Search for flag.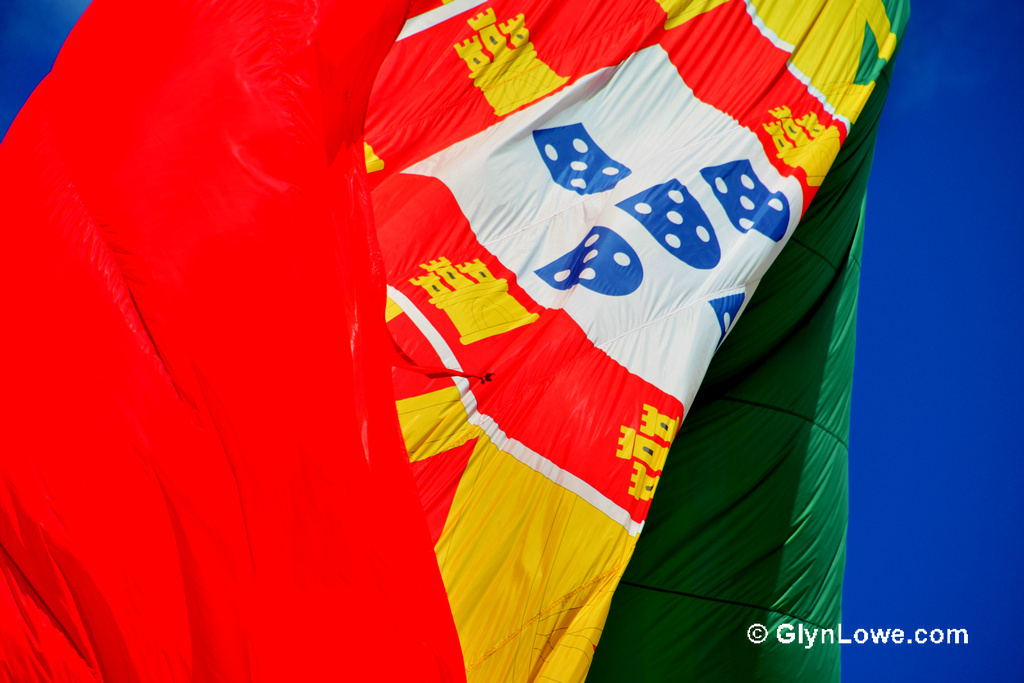
Found at select_region(0, 0, 912, 682).
